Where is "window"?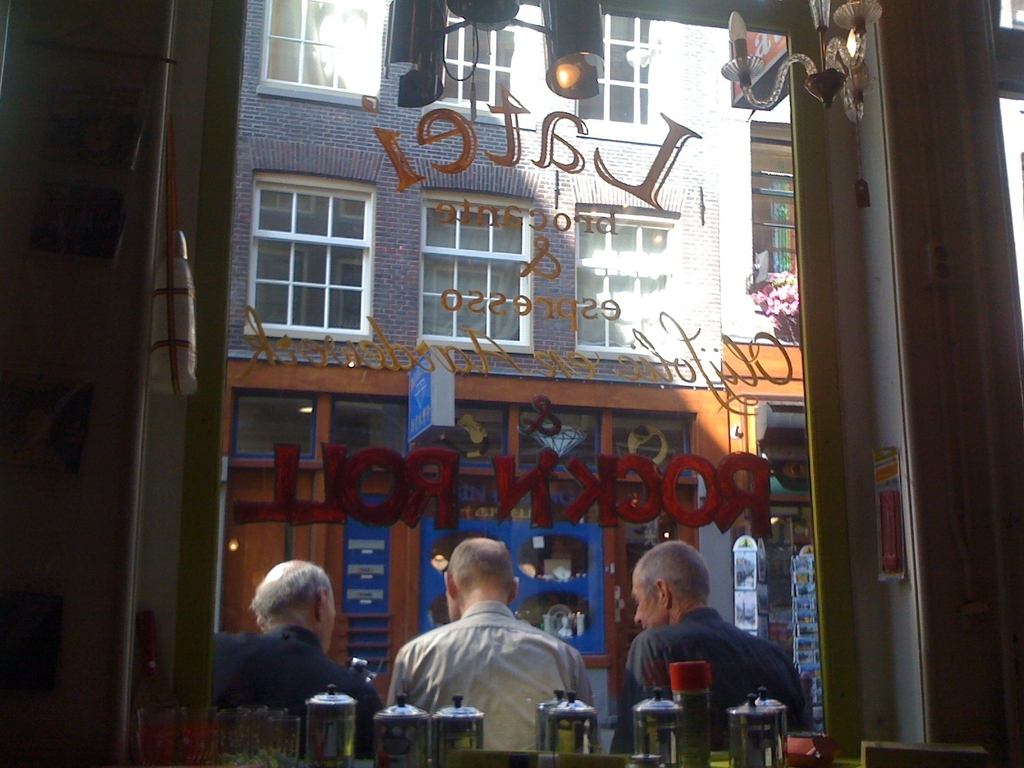
{"left": 256, "top": 0, "right": 394, "bottom": 110}.
